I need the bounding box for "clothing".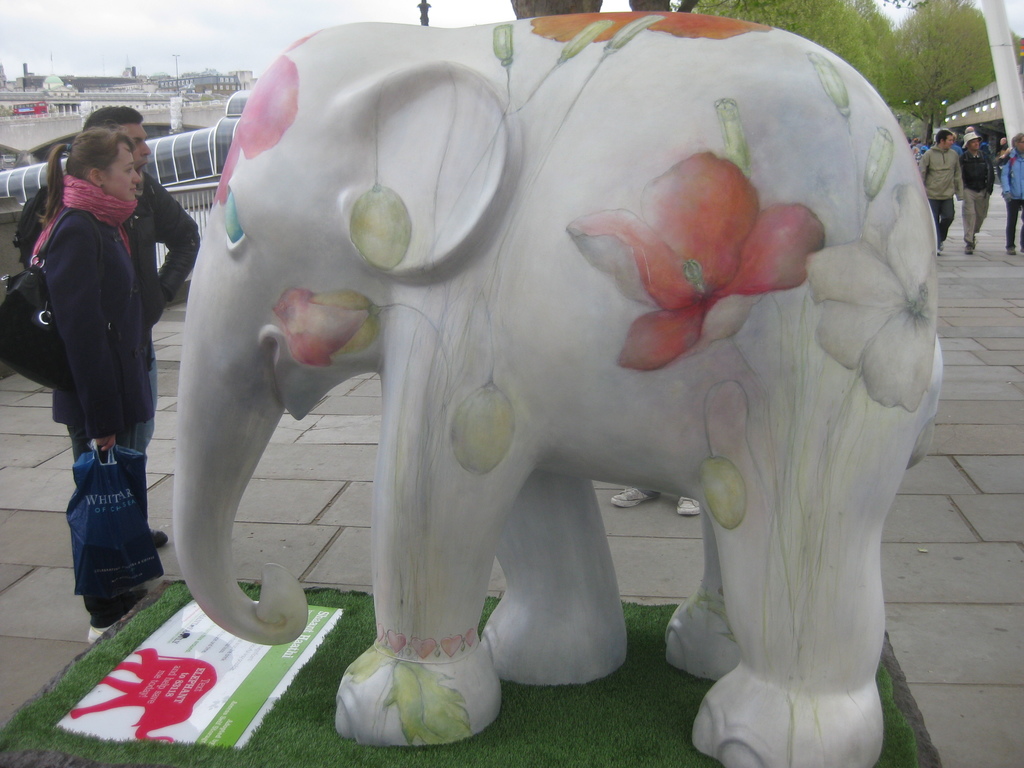
Here it is: <region>911, 145, 956, 255</region>.
